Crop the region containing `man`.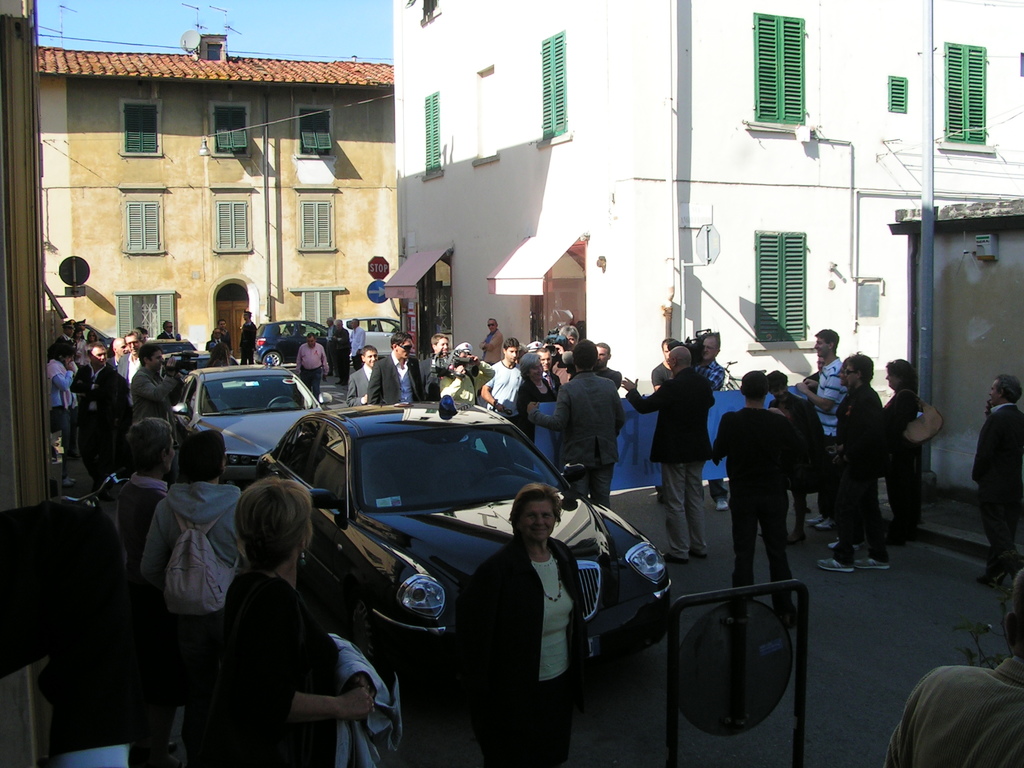
Crop region: <box>440,341,493,401</box>.
